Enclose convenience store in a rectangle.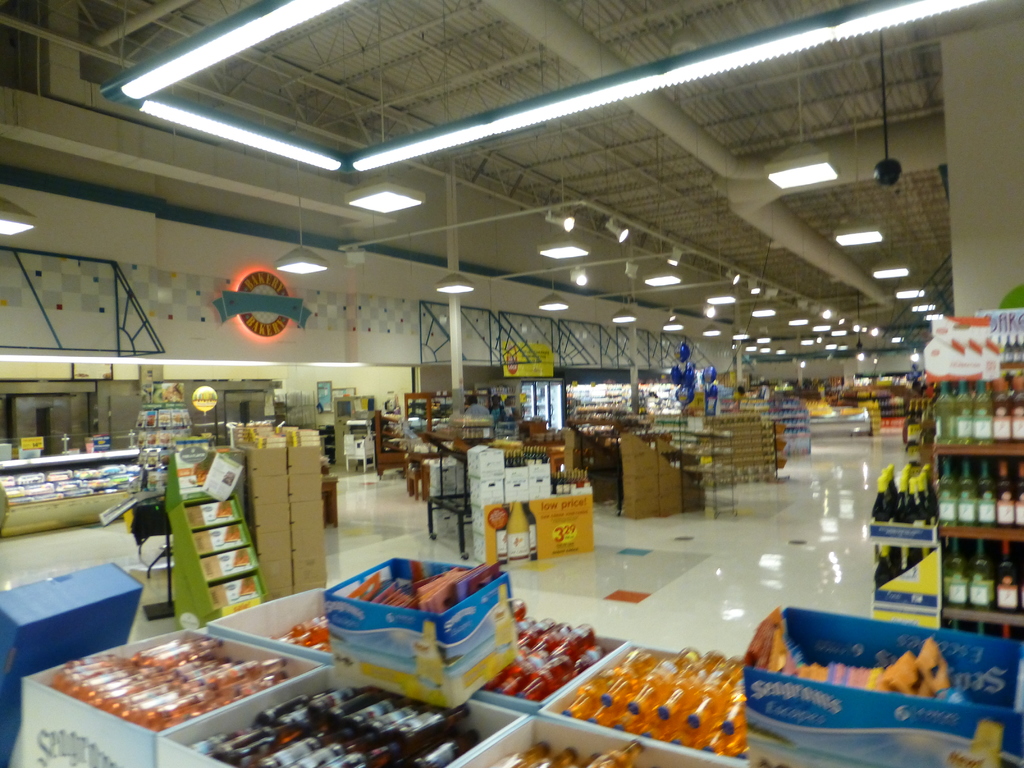
[left=5, top=92, right=1023, bottom=767].
